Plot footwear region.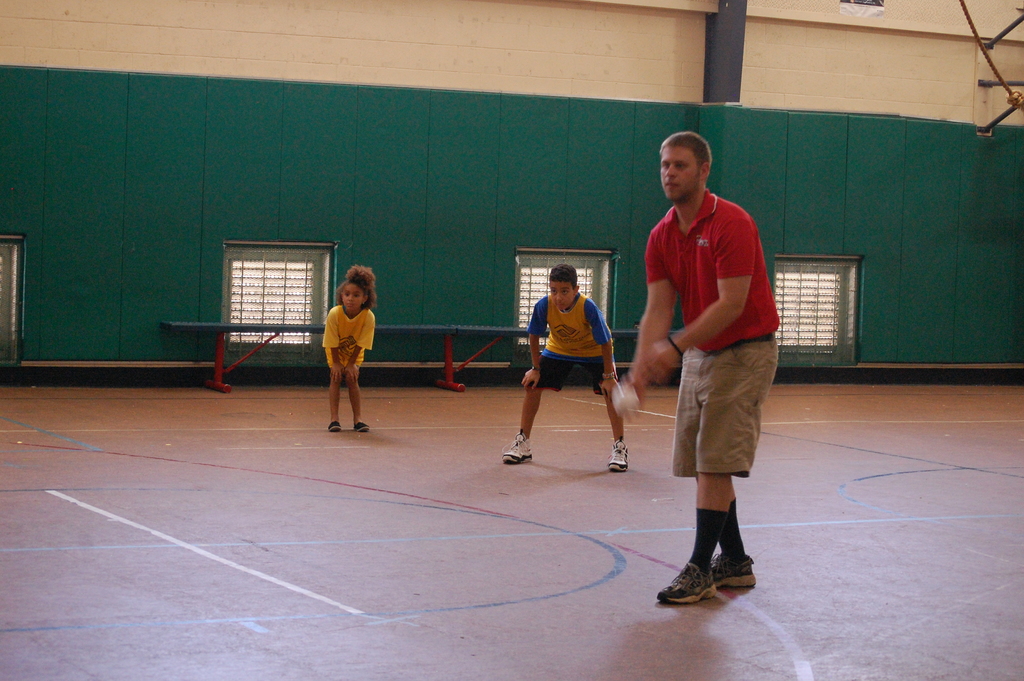
Plotted at left=502, top=427, right=534, bottom=465.
